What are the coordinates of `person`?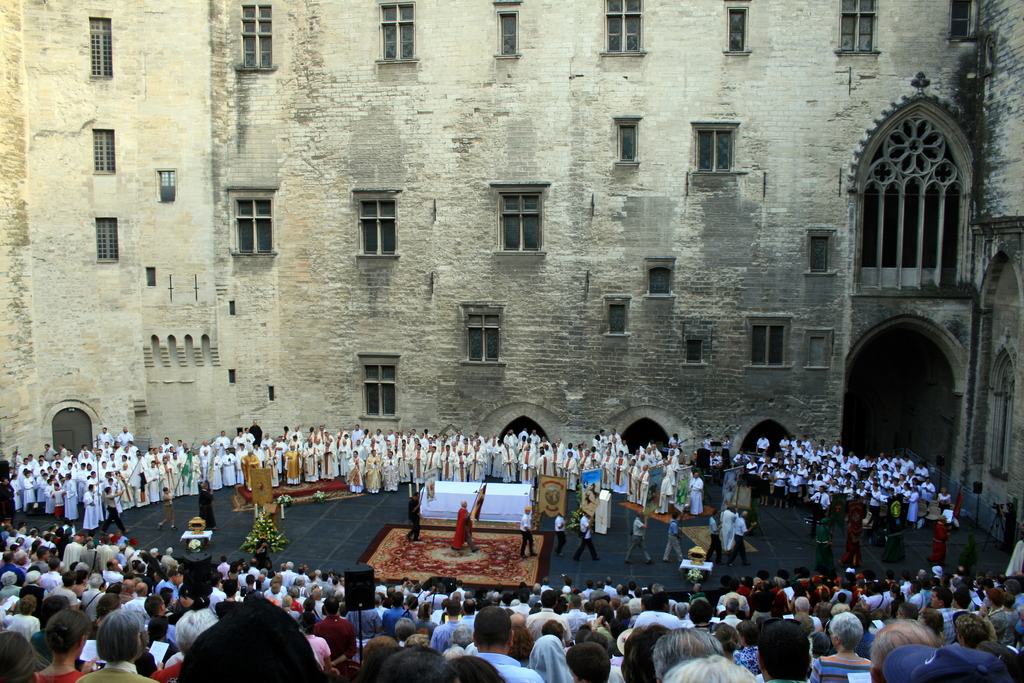
841/506/860/565.
